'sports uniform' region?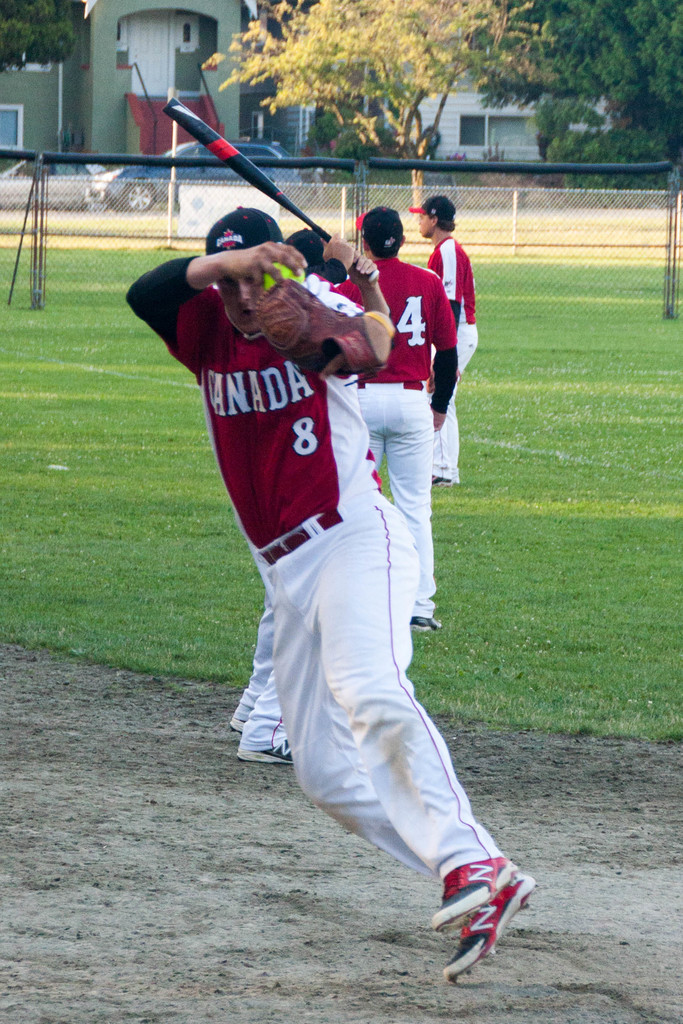
[340,220,459,629]
